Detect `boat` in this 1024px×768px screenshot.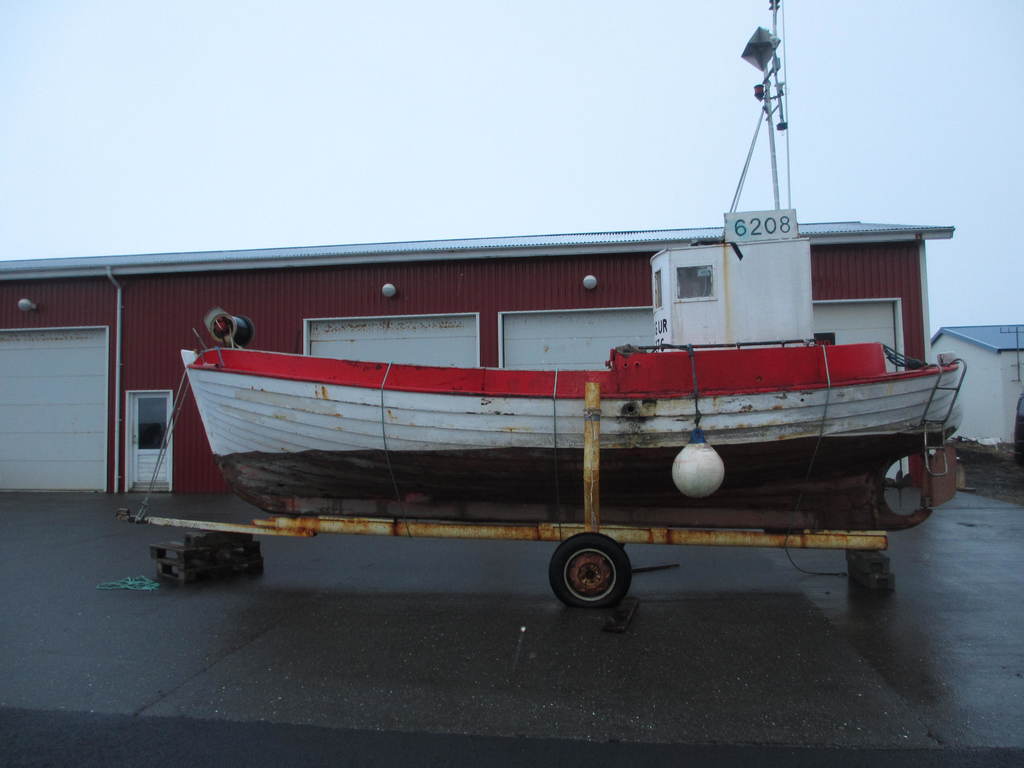
Detection: 154/228/938/596.
